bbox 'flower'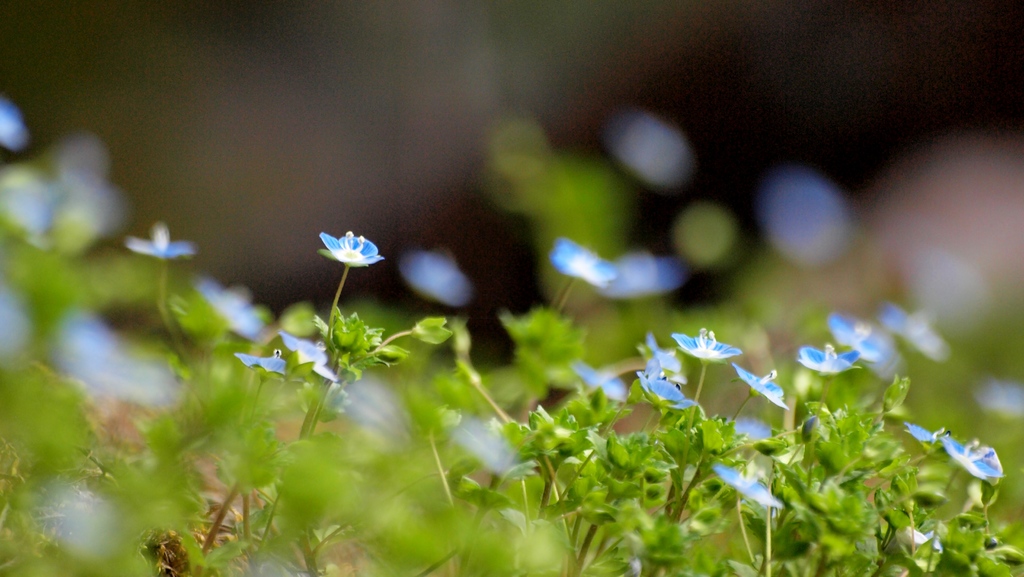
rect(669, 327, 749, 361)
